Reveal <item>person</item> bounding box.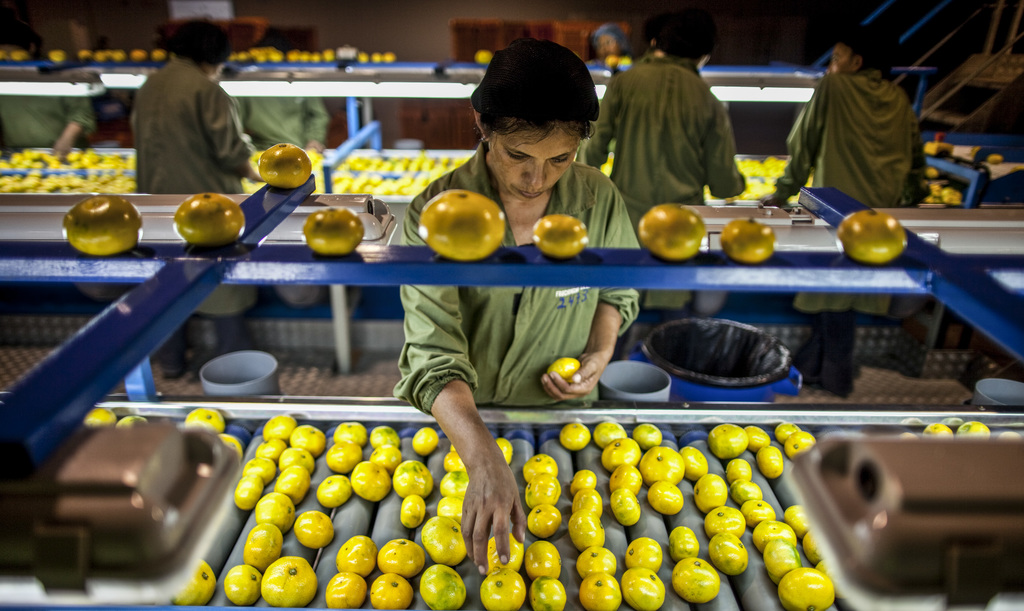
Revealed: rect(121, 20, 250, 195).
